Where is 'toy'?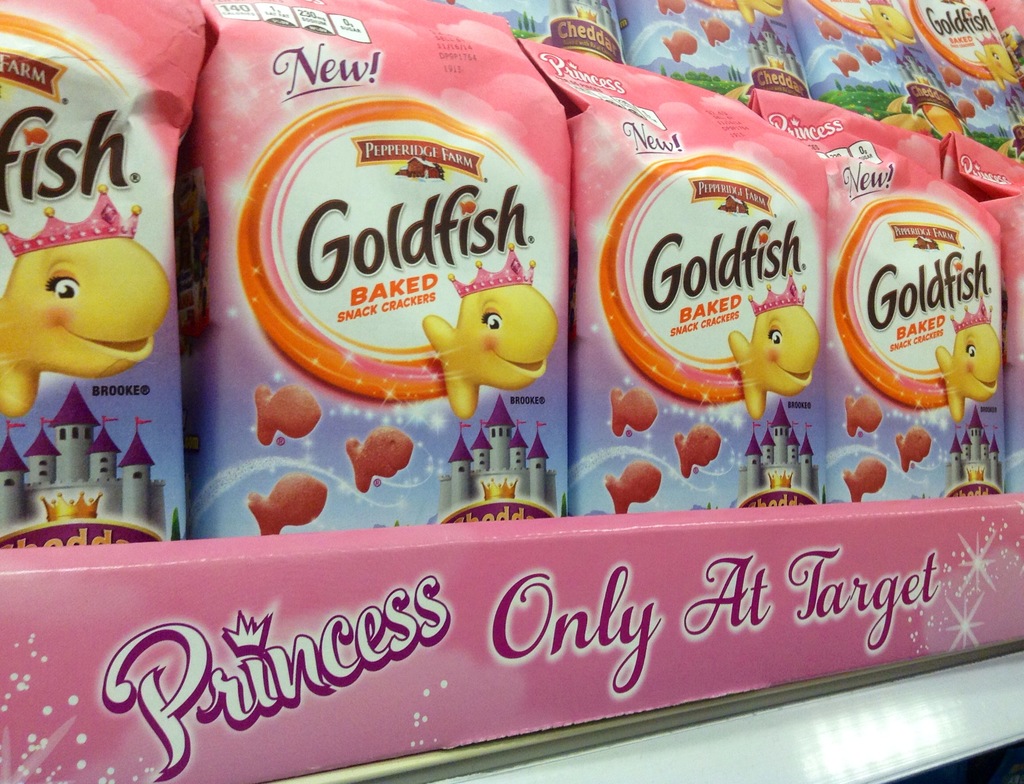
box=[241, 464, 327, 539].
